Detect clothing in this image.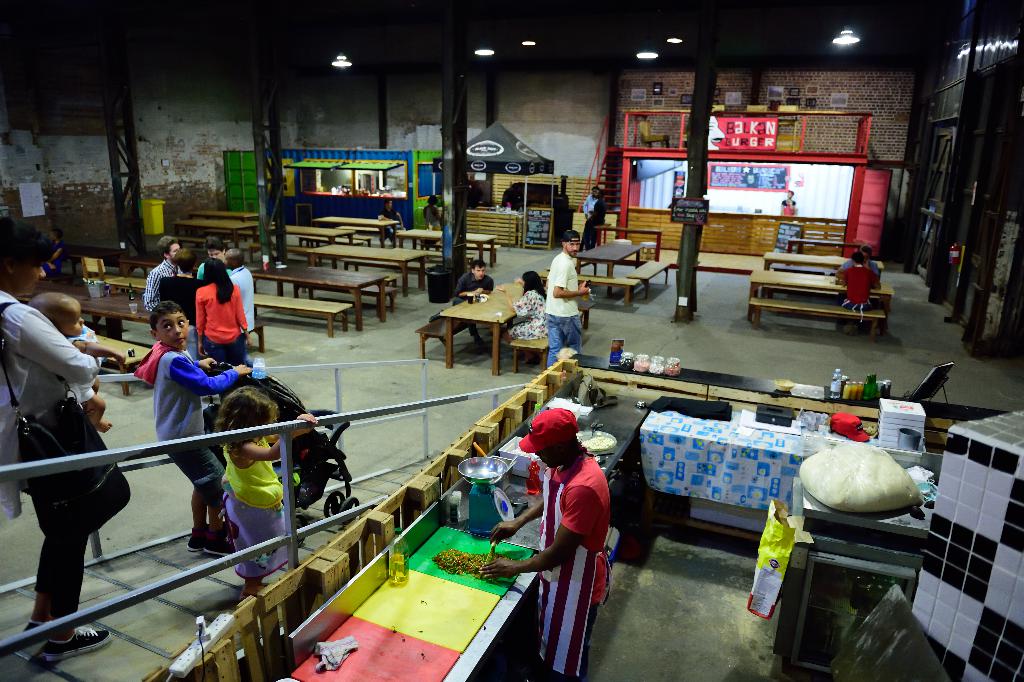
Detection: select_region(845, 260, 882, 286).
